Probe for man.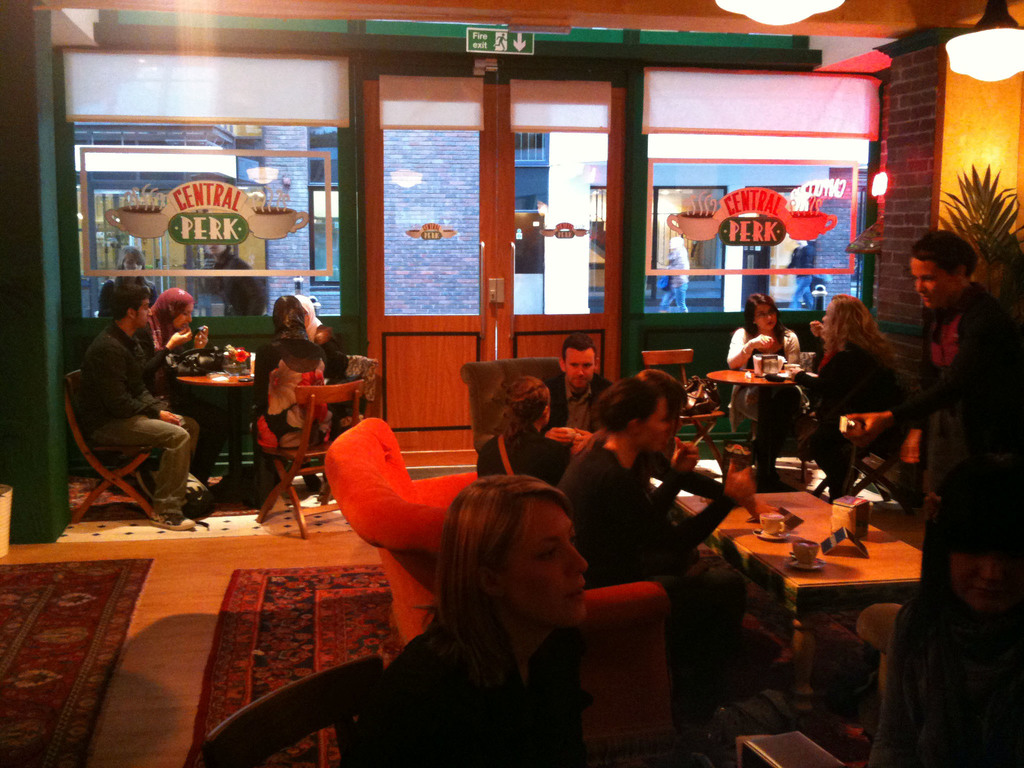
Probe result: crop(543, 331, 611, 452).
